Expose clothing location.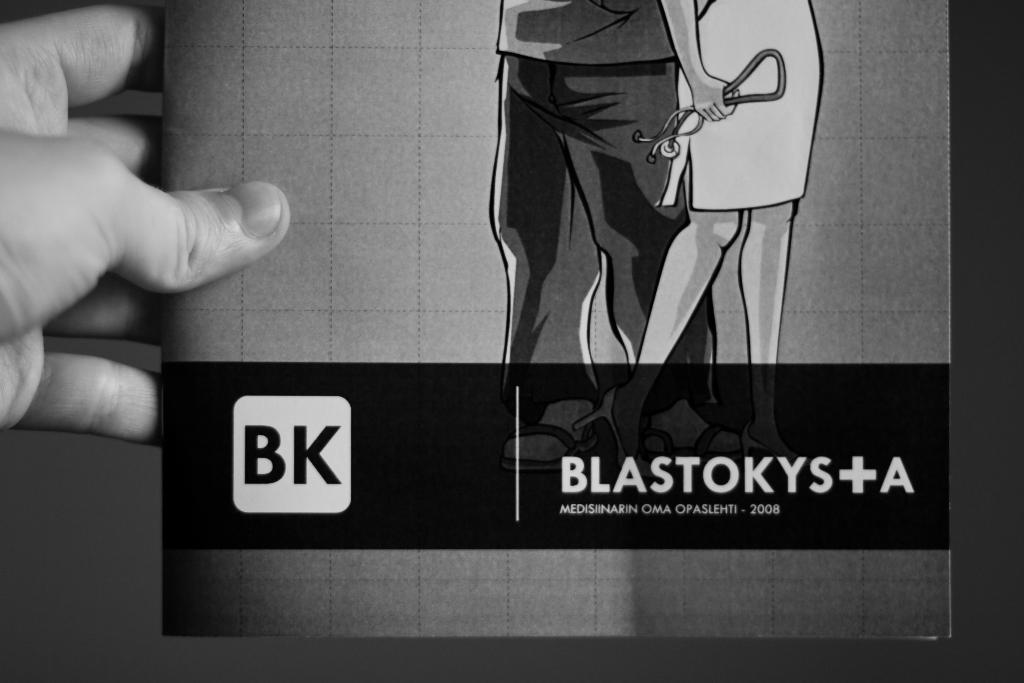
Exposed at bbox=(481, 5, 720, 419).
